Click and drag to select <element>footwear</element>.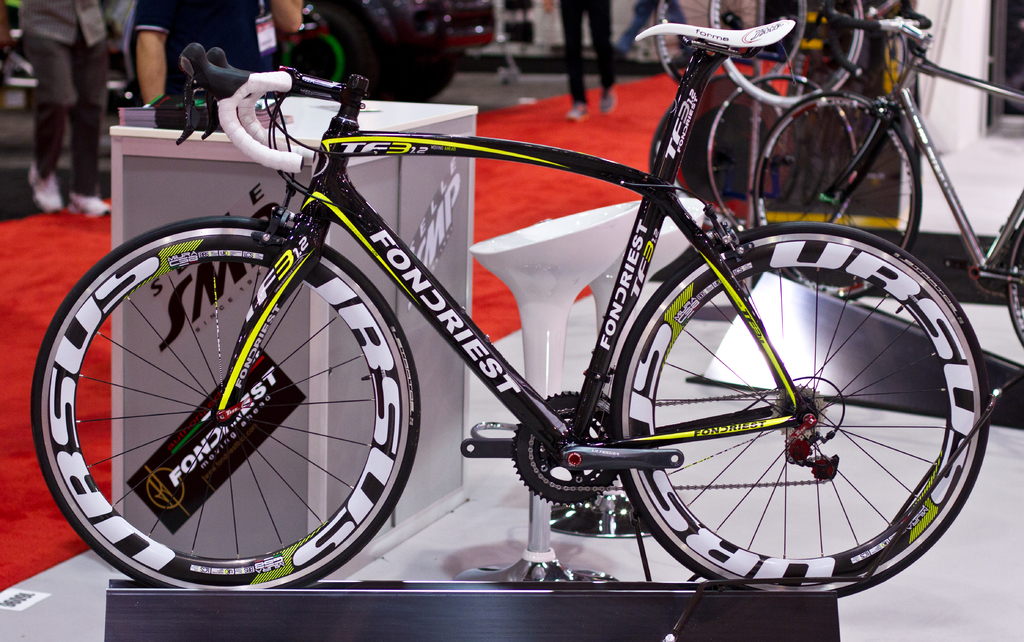
Selection: [24,160,62,212].
